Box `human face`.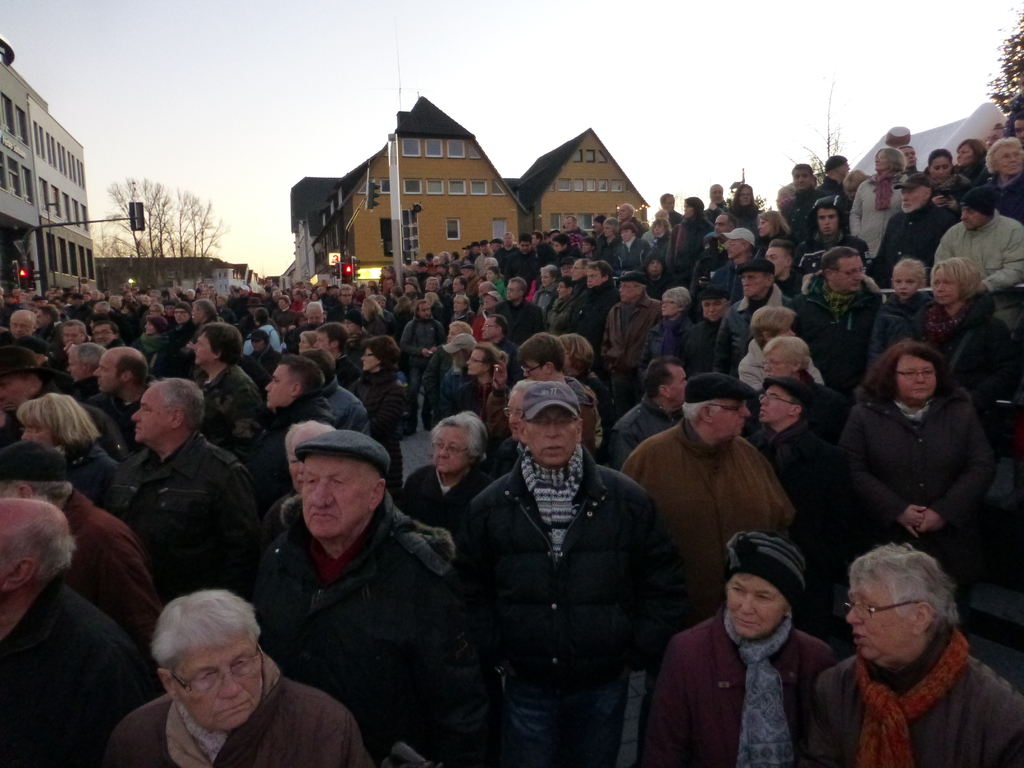
crop(648, 260, 663, 276).
